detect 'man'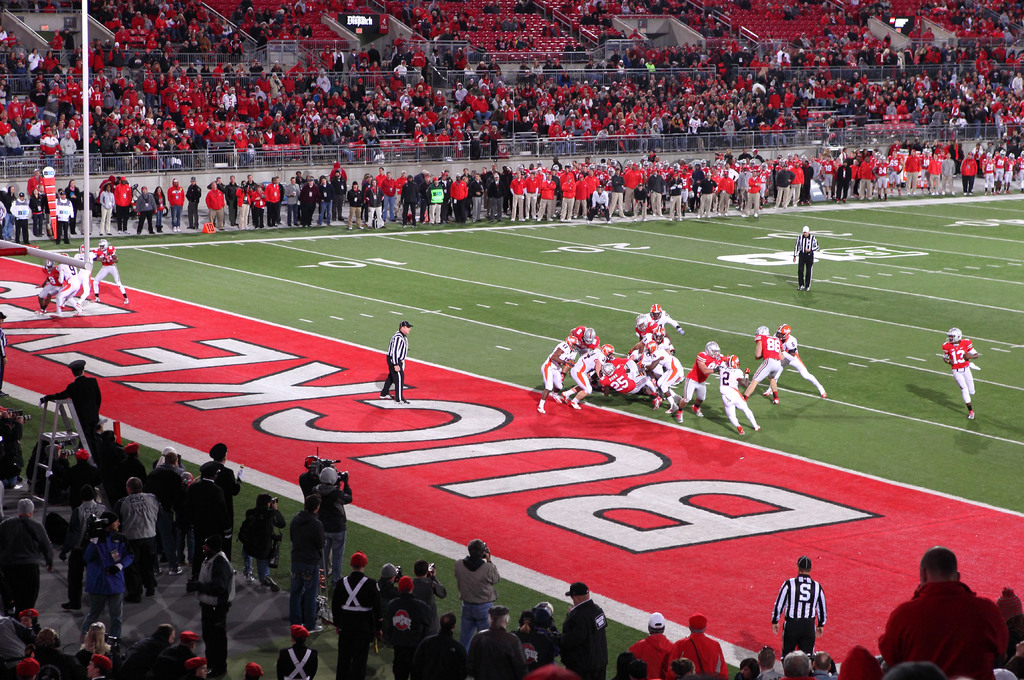
[left=526, top=36, right=538, bottom=50]
